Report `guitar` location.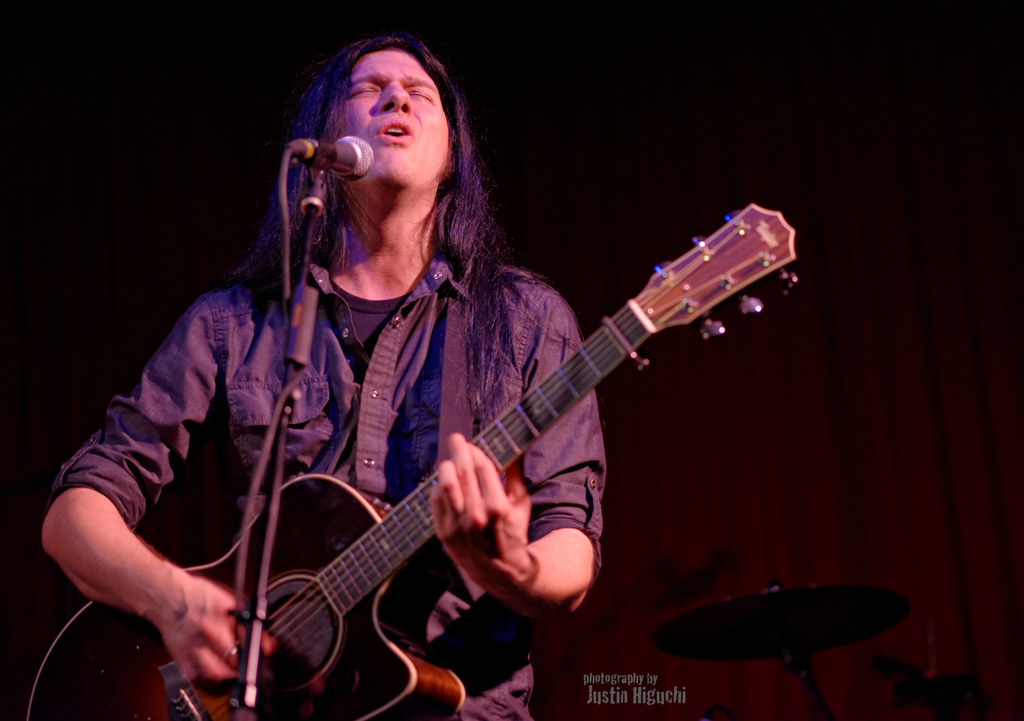
Report: x1=19, y1=199, x2=806, y2=720.
